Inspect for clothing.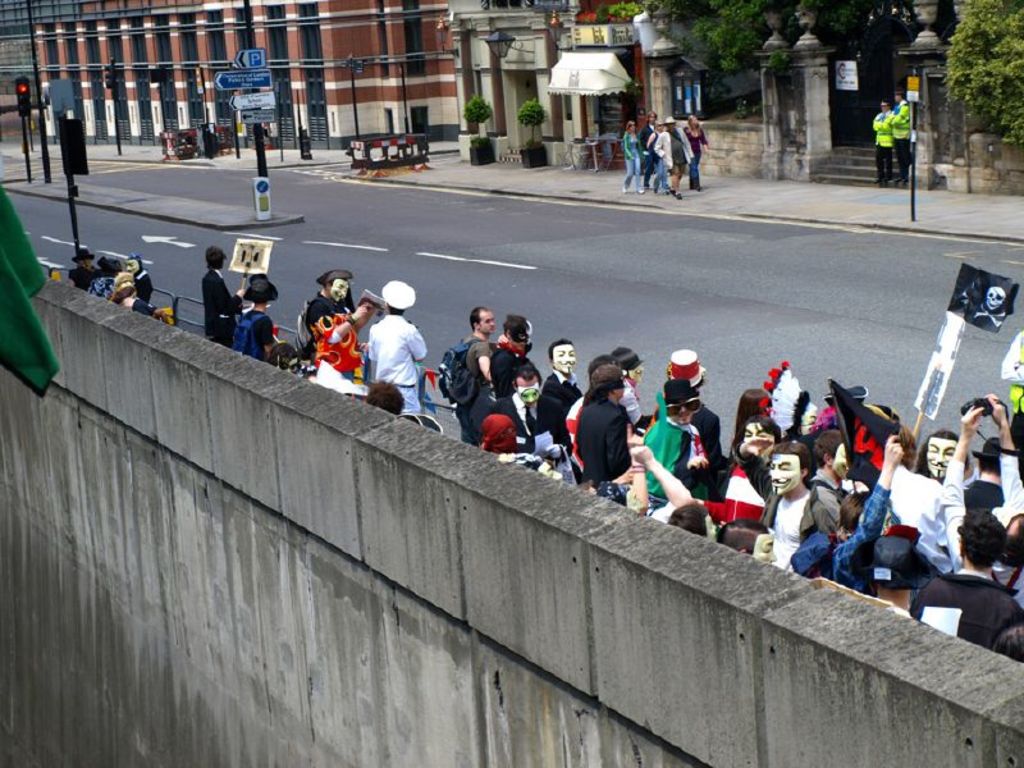
Inspection: region(579, 396, 631, 495).
